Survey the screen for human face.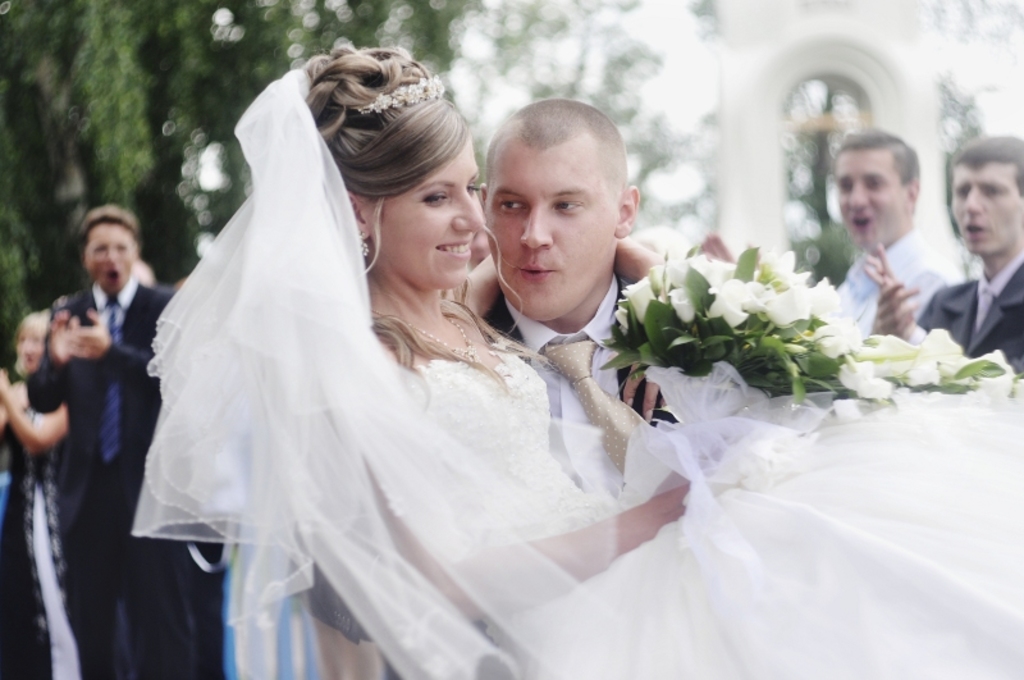
Survey found: [380, 133, 481, 289].
